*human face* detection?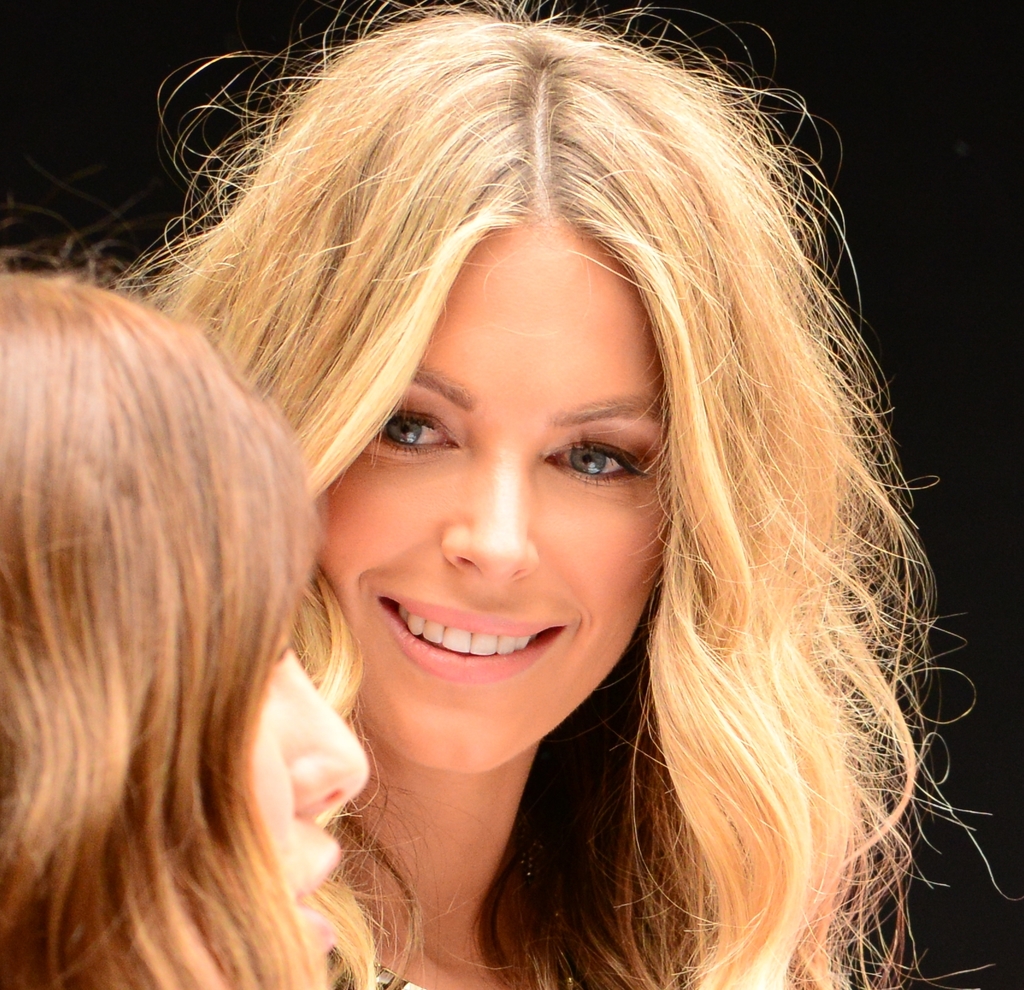
BBox(252, 621, 369, 989)
